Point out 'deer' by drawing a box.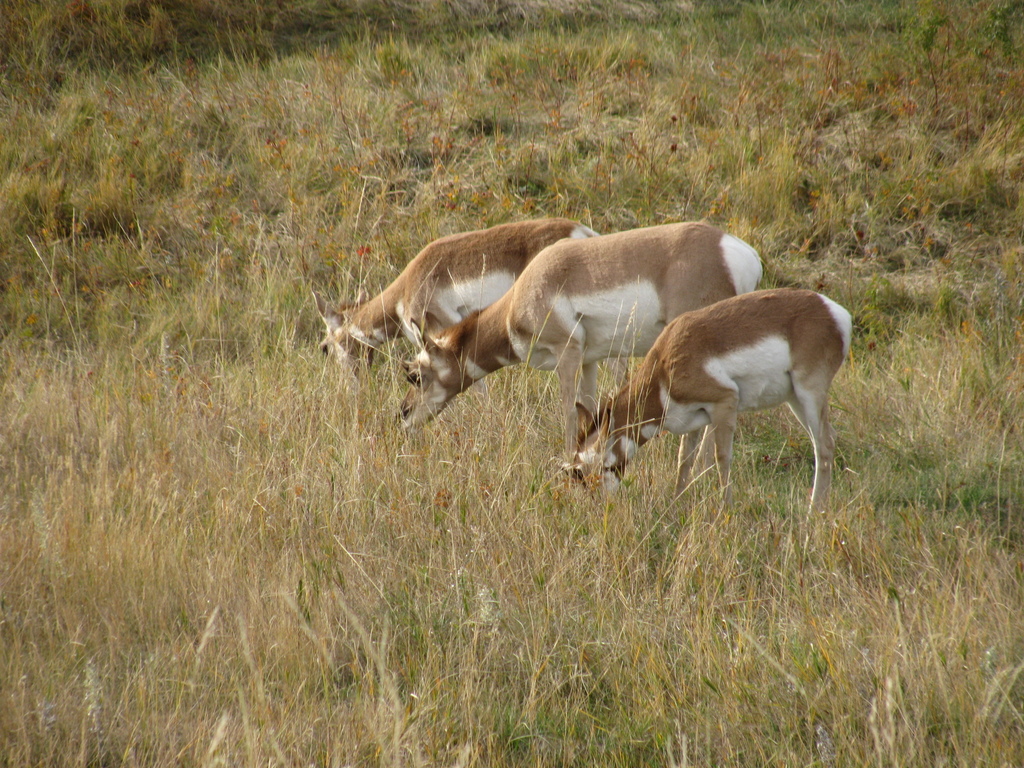
<box>563,285,851,528</box>.
